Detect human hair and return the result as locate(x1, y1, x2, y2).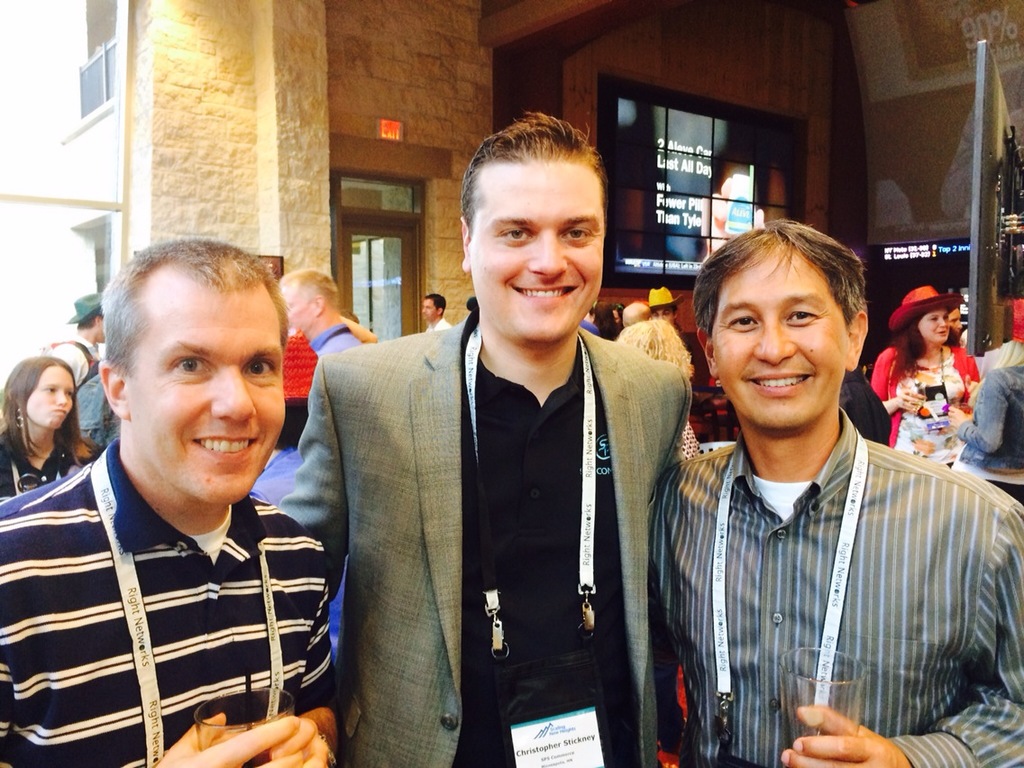
locate(692, 216, 868, 339).
